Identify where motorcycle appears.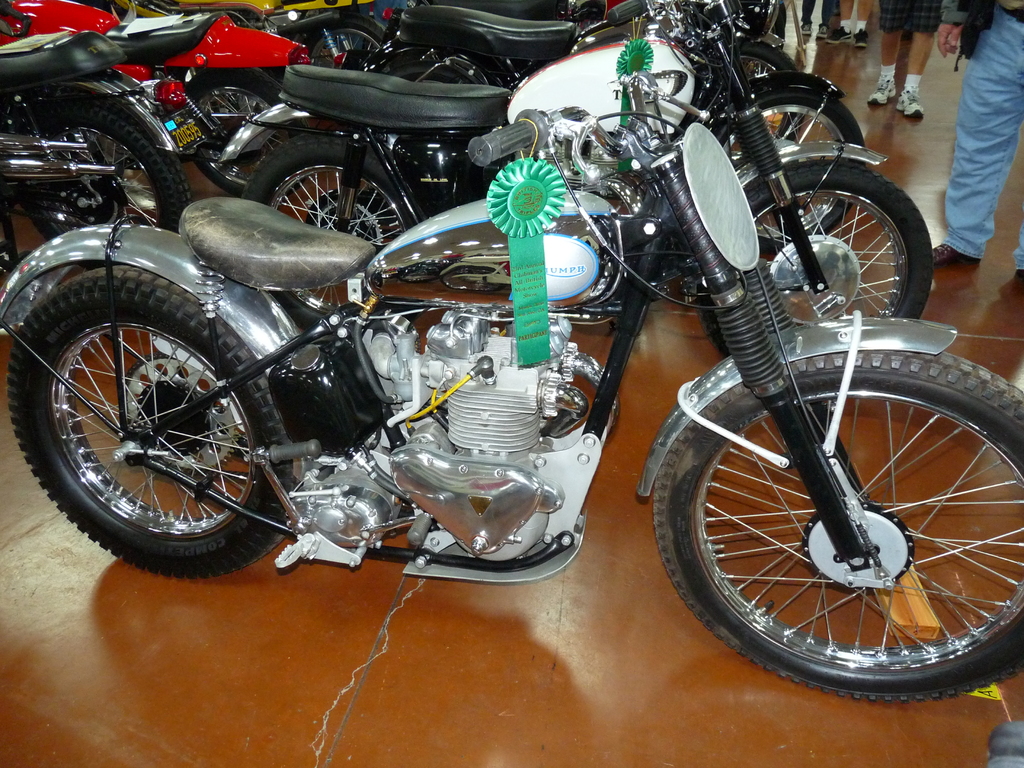
Appears at rect(322, 0, 799, 168).
